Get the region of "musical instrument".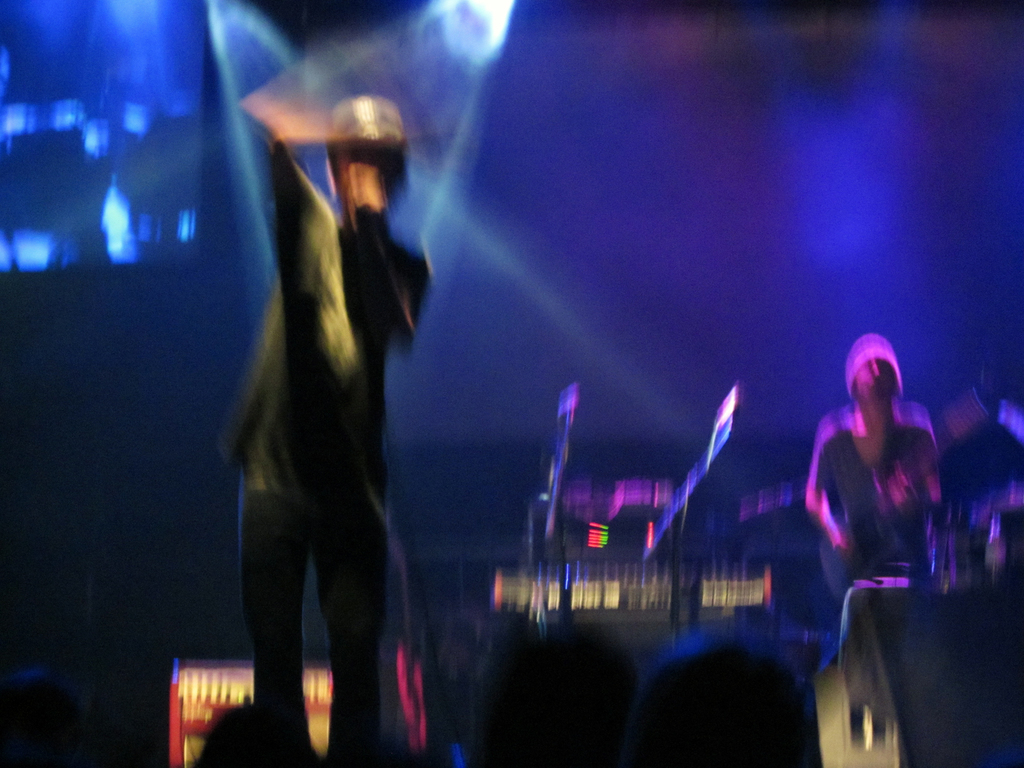
{"left": 819, "top": 377, "right": 1015, "bottom": 593}.
